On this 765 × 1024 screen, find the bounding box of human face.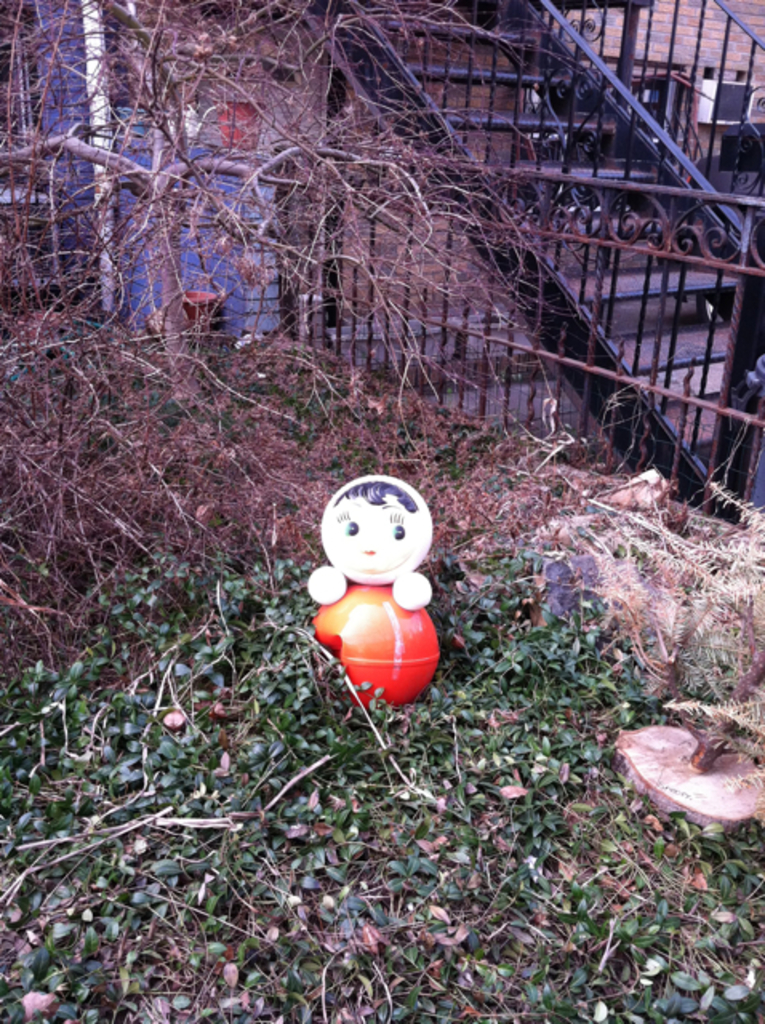
Bounding box: 330:496:421:578.
